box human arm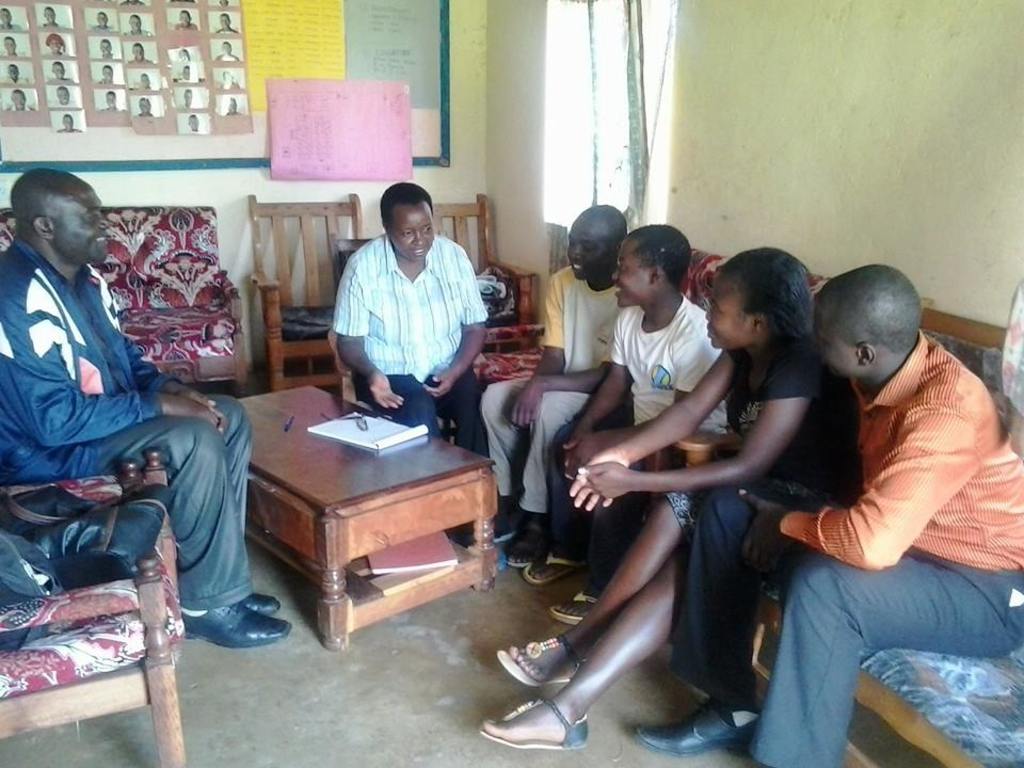
0, 271, 225, 448
